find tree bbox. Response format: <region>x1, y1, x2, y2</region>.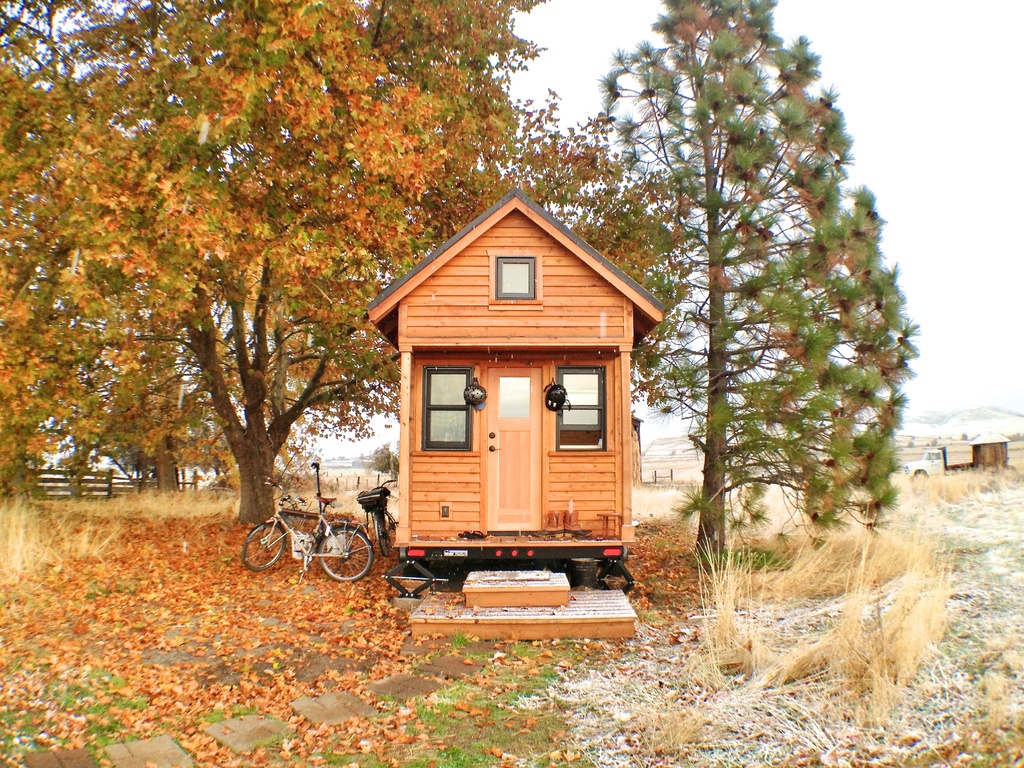
<region>586, 18, 917, 578</region>.
